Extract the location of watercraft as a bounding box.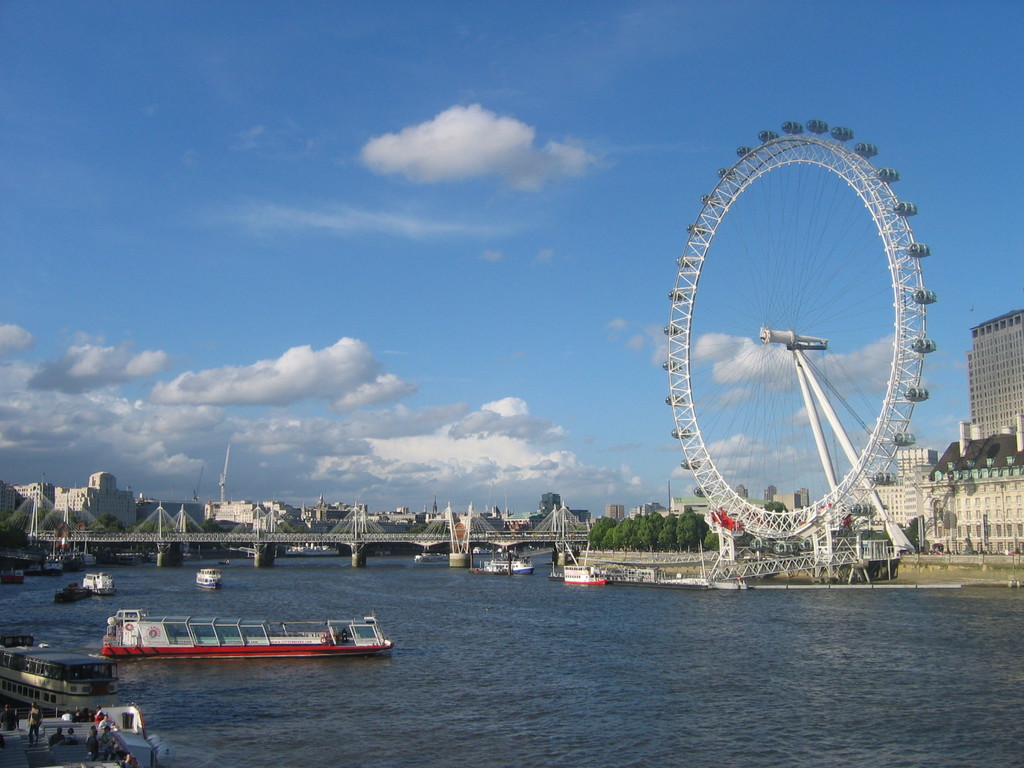
109 609 388 649.
